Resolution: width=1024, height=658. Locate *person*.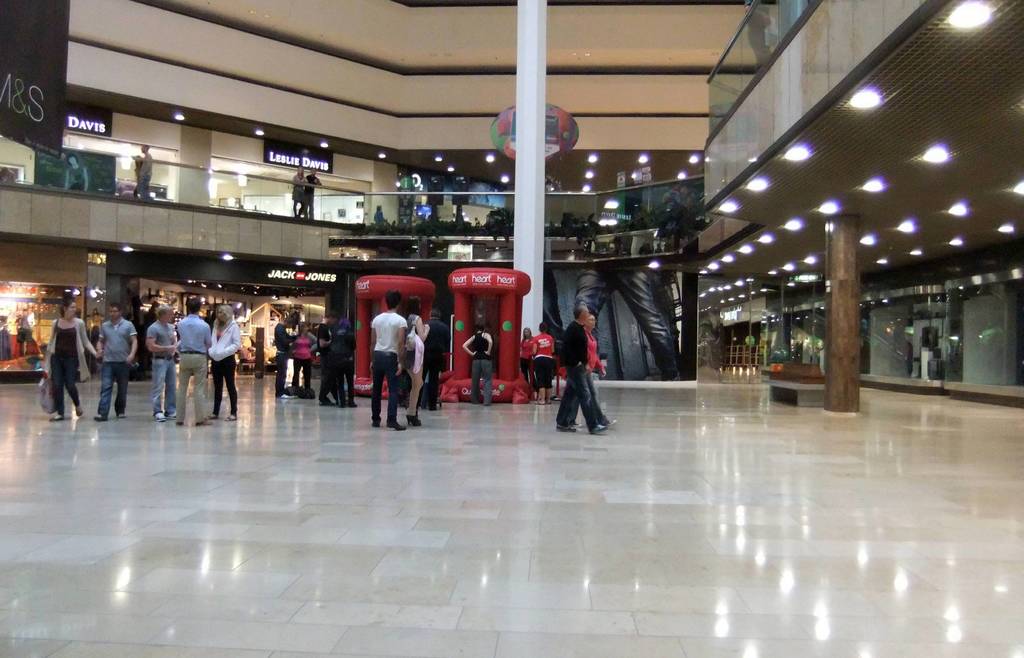
(97,302,132,418).
